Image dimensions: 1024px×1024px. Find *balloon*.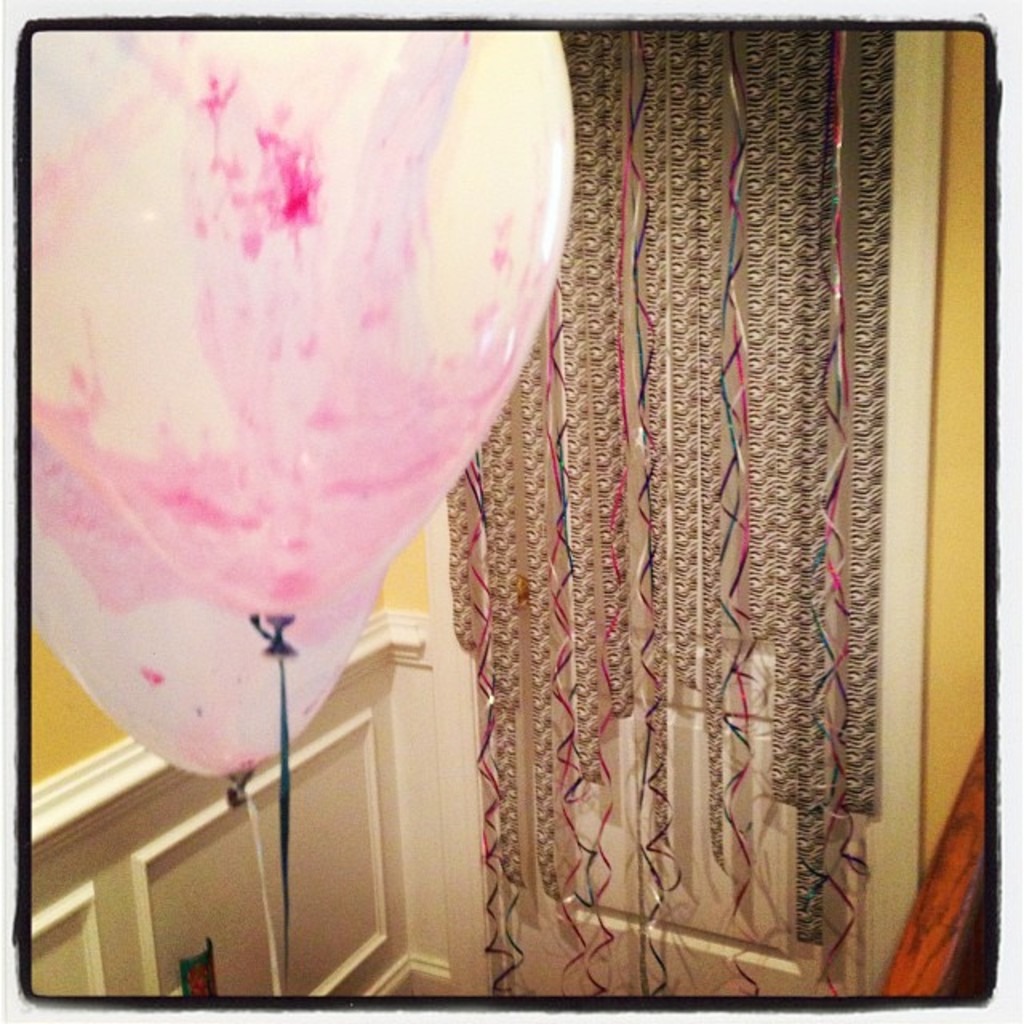
left=21, top=419, right=387, bottom=806.
